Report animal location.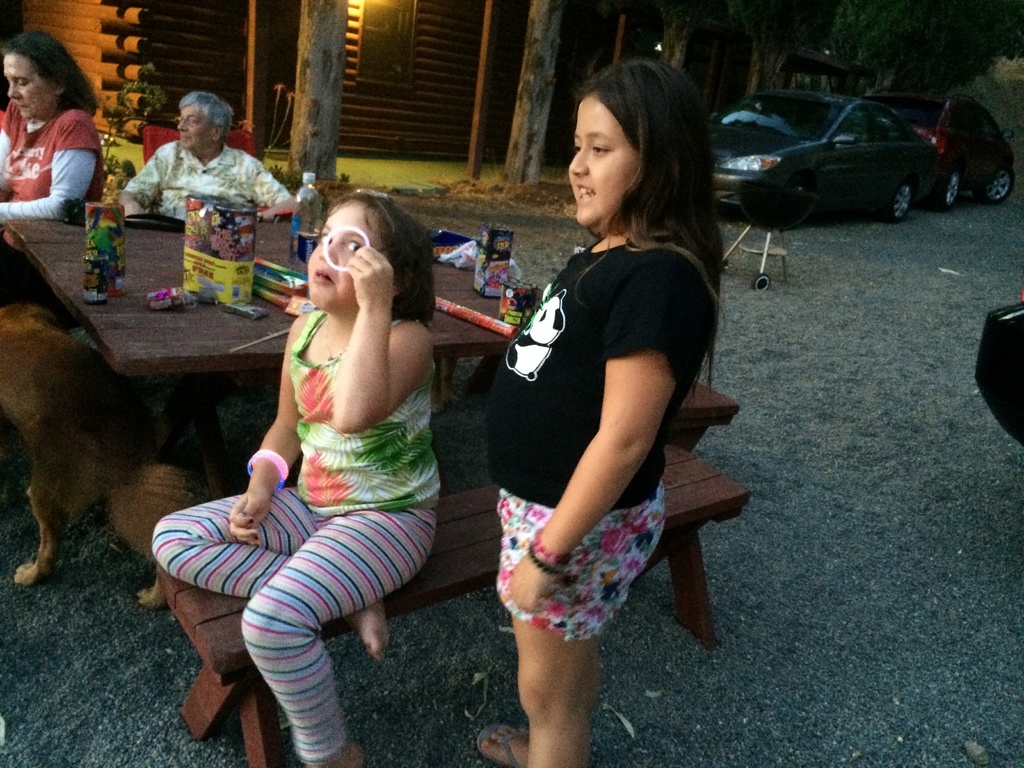
Report: select_region(0, 298, 214, 610).
